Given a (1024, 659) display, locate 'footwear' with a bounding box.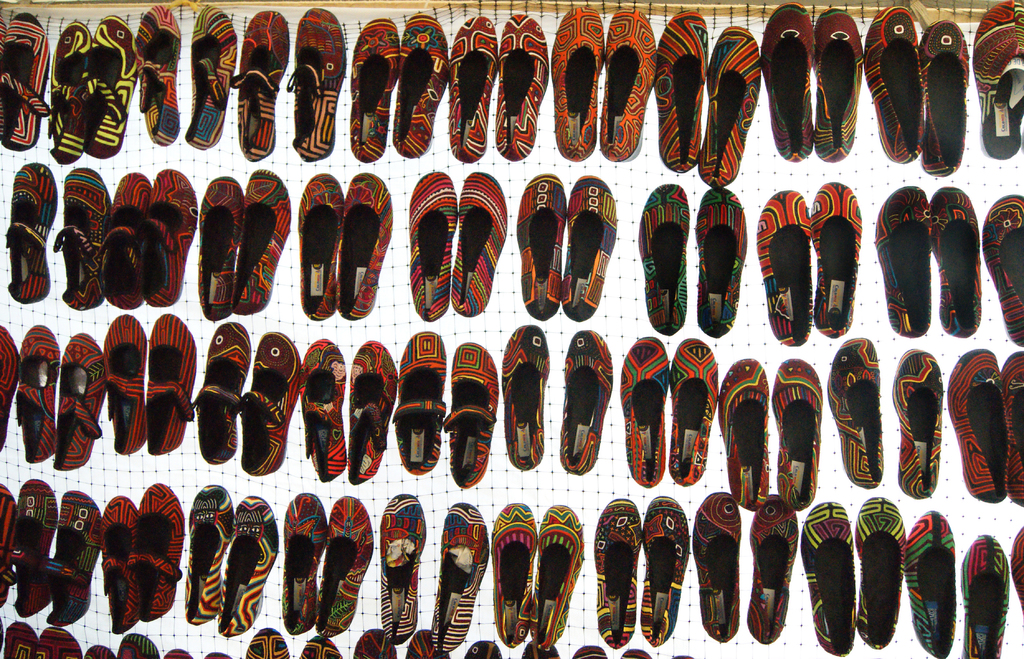
Located: detection(904, 507, 956, 656).
